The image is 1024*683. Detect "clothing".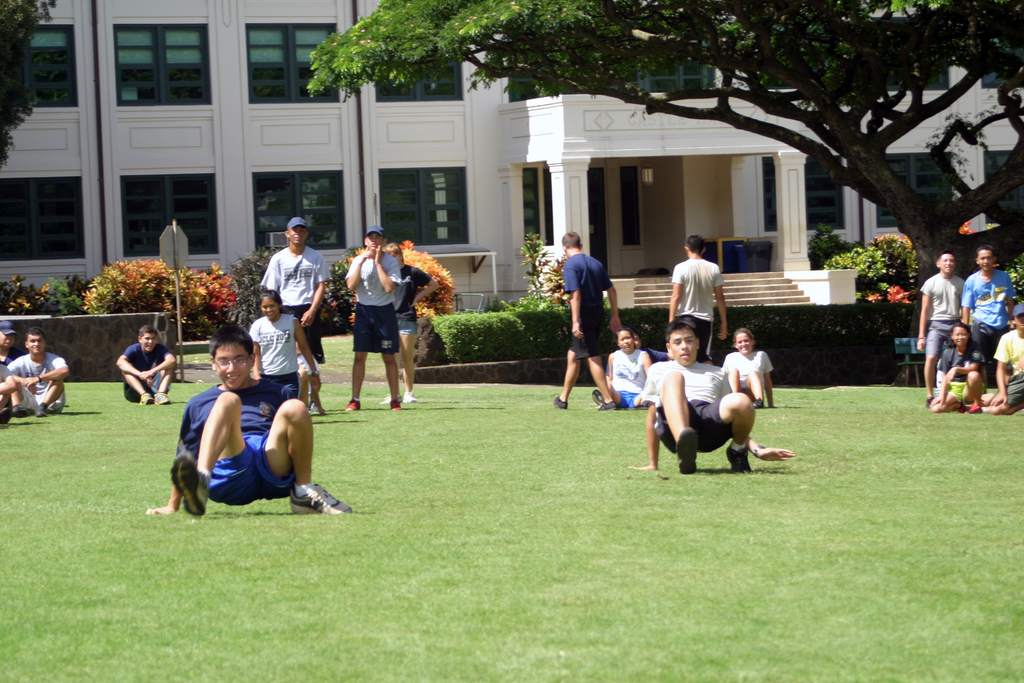
Detection: <region>250, 313, 301, 390</region>.
